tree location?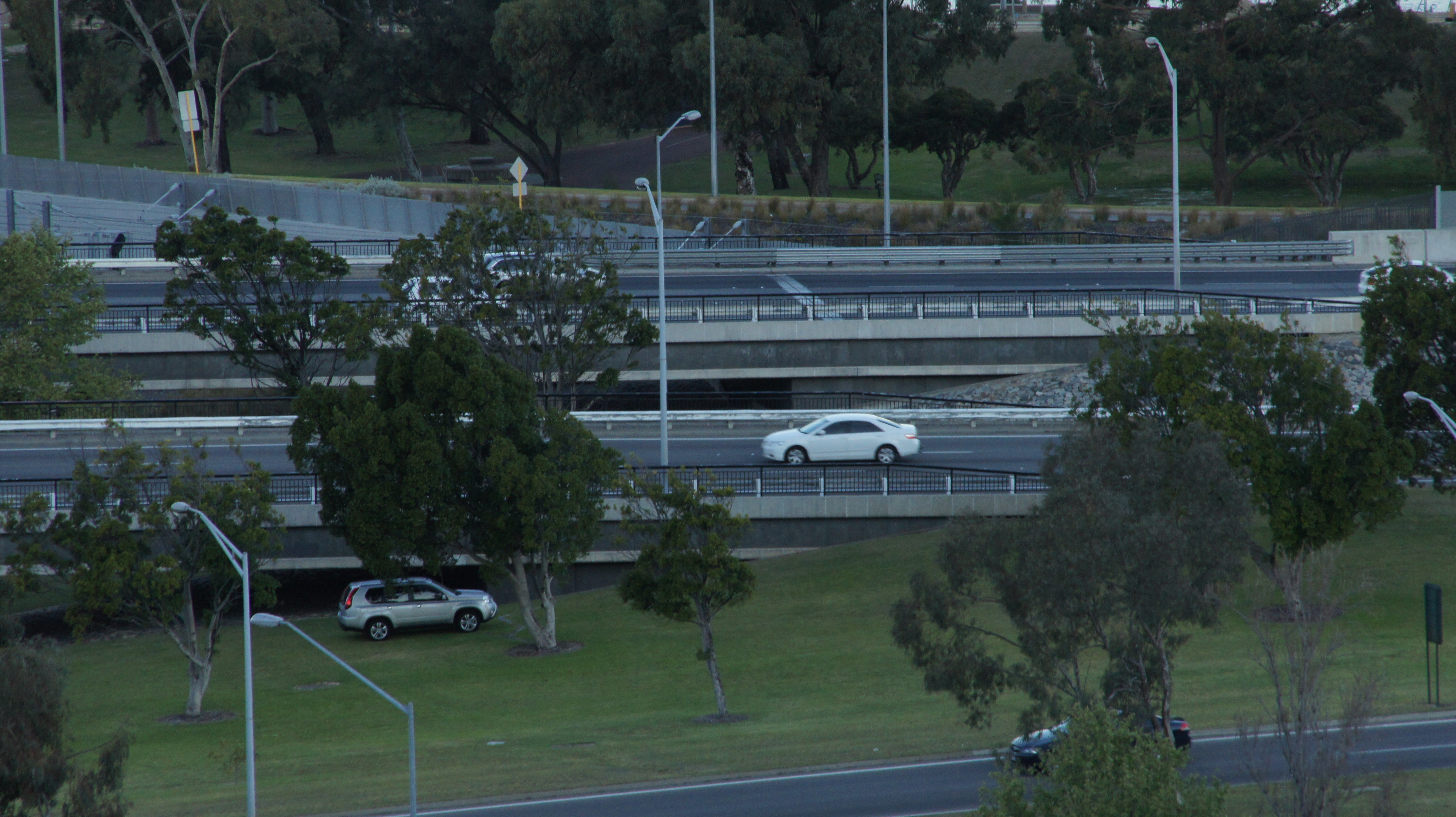
rect(281, 127, 399, 259)
